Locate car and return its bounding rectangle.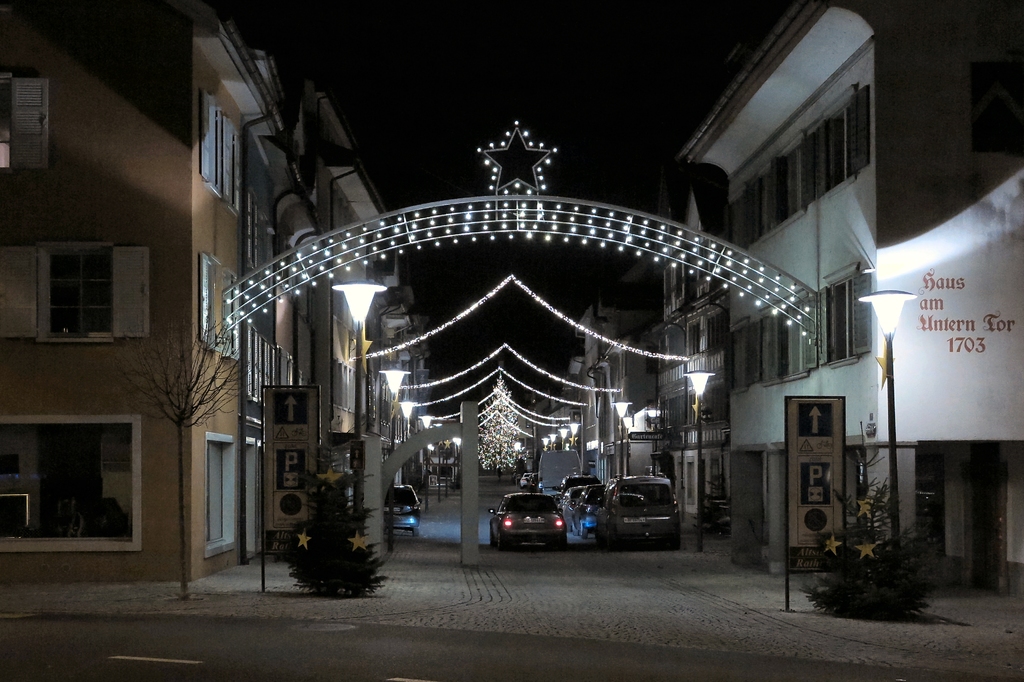
left=564, top=476, right=593, bottom=492.
